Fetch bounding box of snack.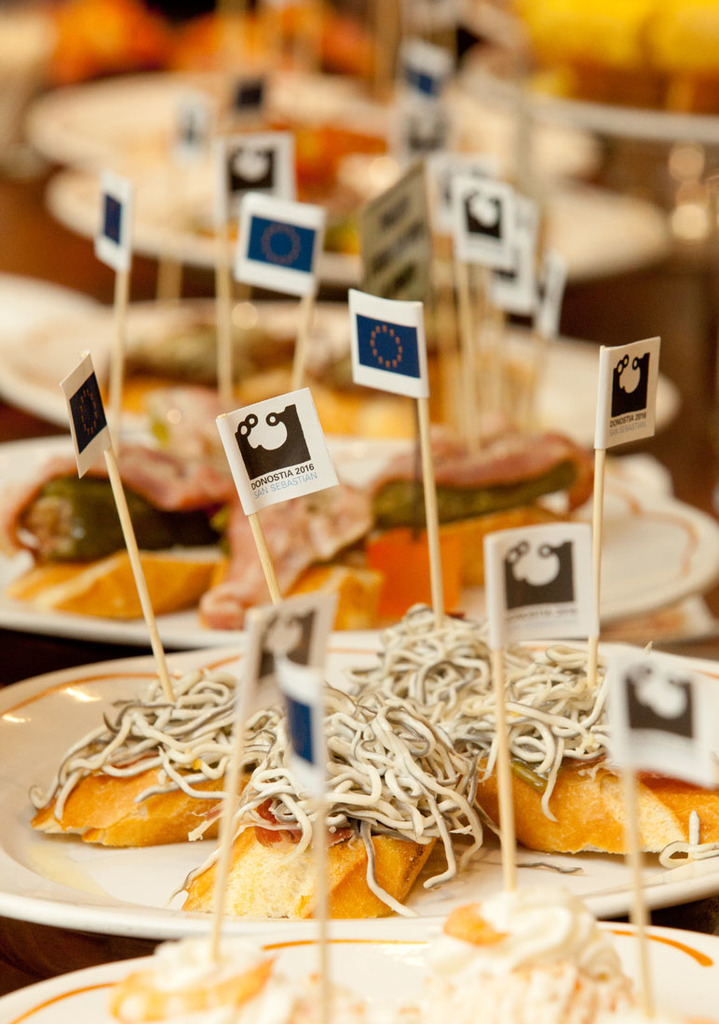
Bbox: detection(16, 628, 551, 916).
